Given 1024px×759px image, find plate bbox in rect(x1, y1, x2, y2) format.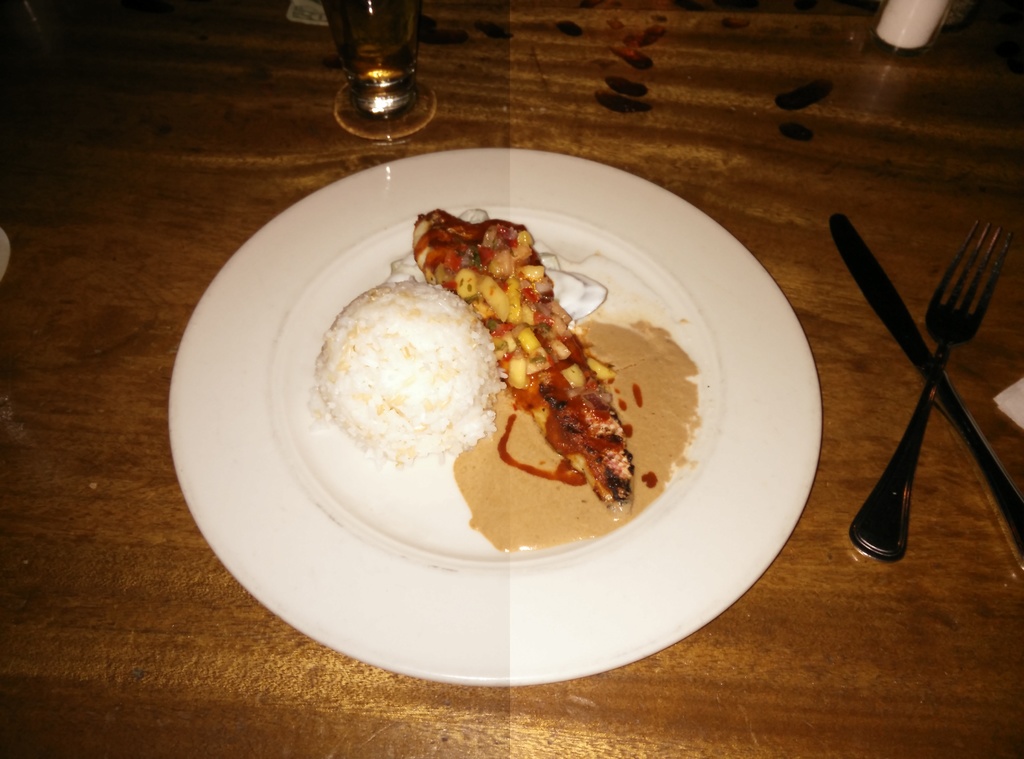
rect(137, 135, 845, 692).
